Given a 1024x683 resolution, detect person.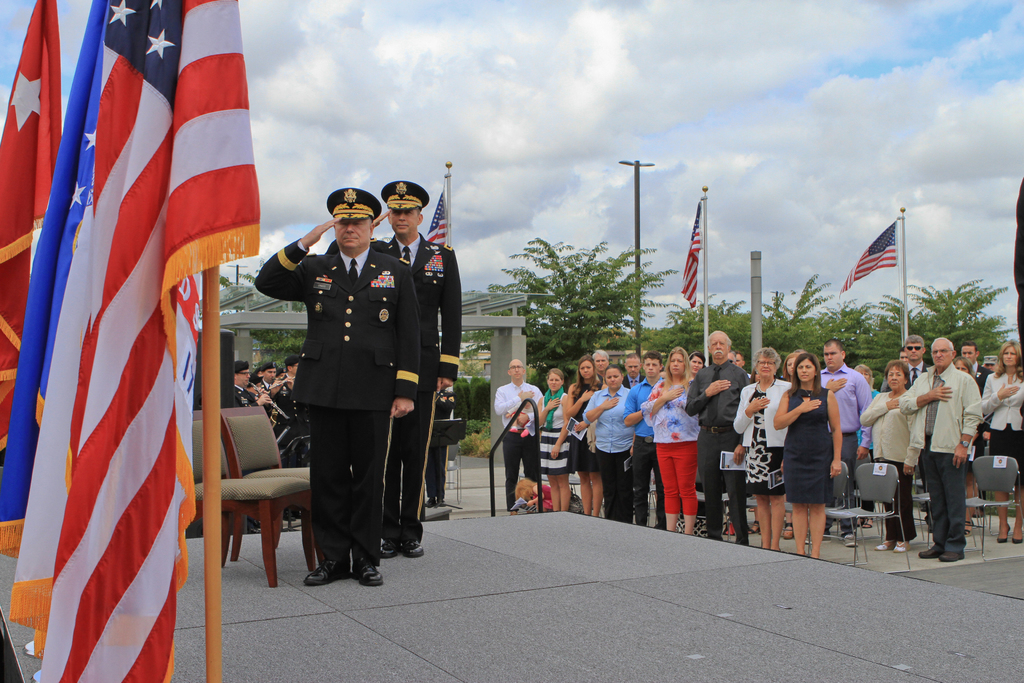
(left=581, top=363, right=636, bottom=520).
